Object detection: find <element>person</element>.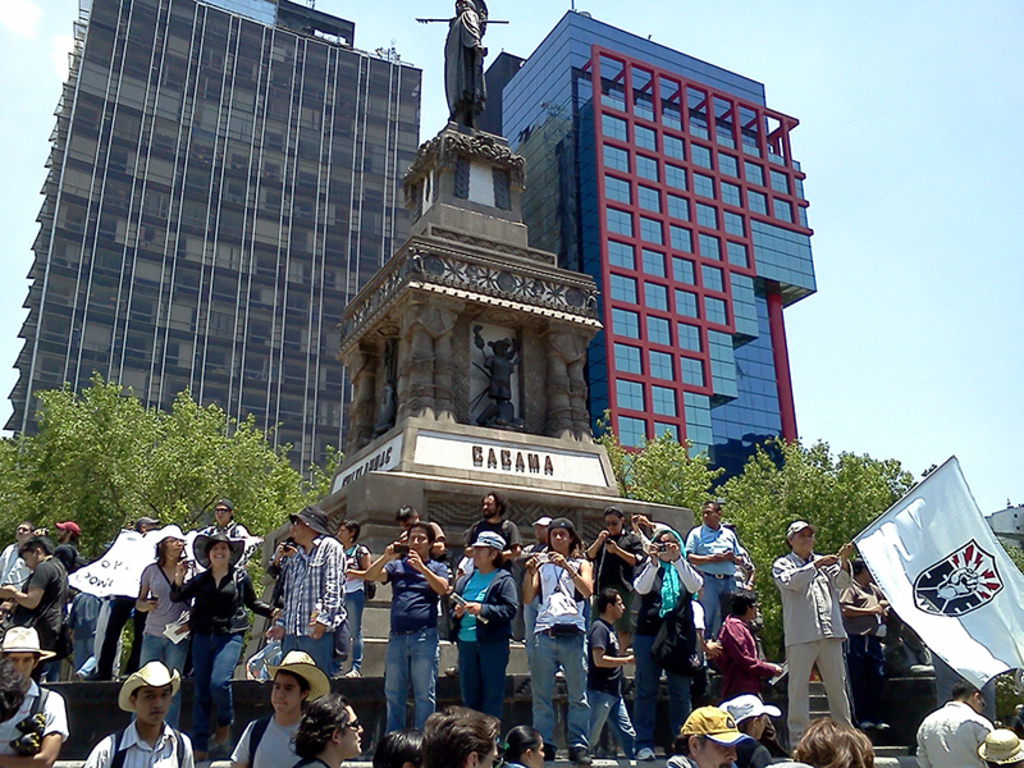
[x1=0, y1=609, x2=72, y2=767].
